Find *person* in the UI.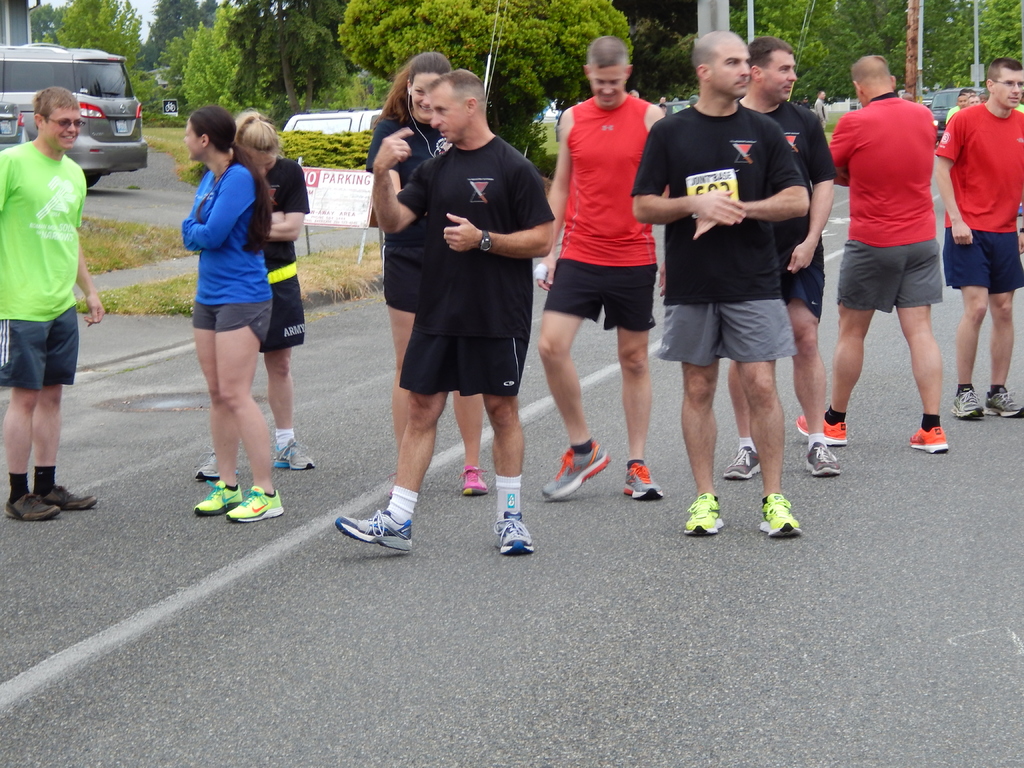
UI element at bbox=(679, 28, 797, 538).
